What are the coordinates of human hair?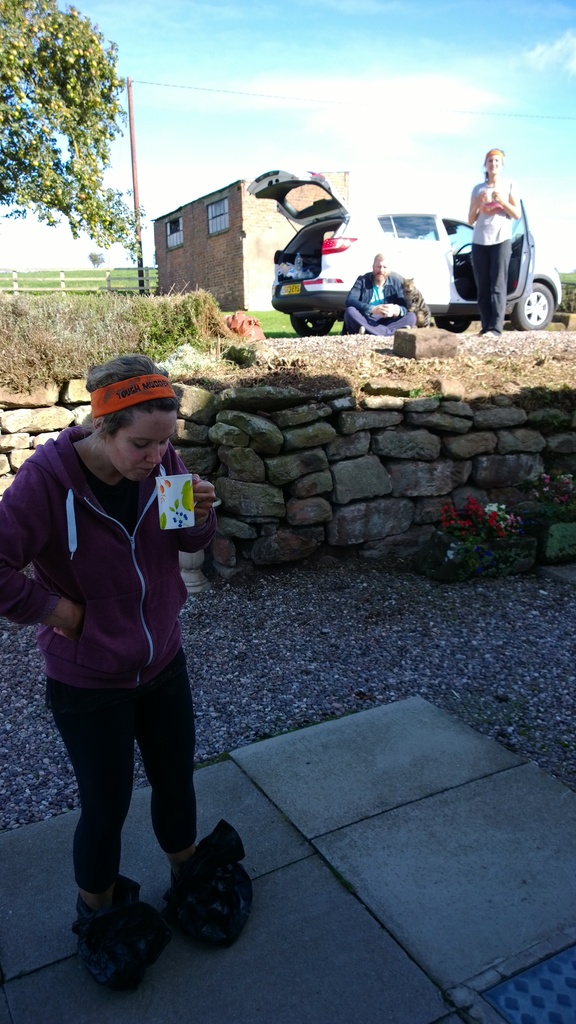
(left=84, top=360, right=179, bottom=440).
